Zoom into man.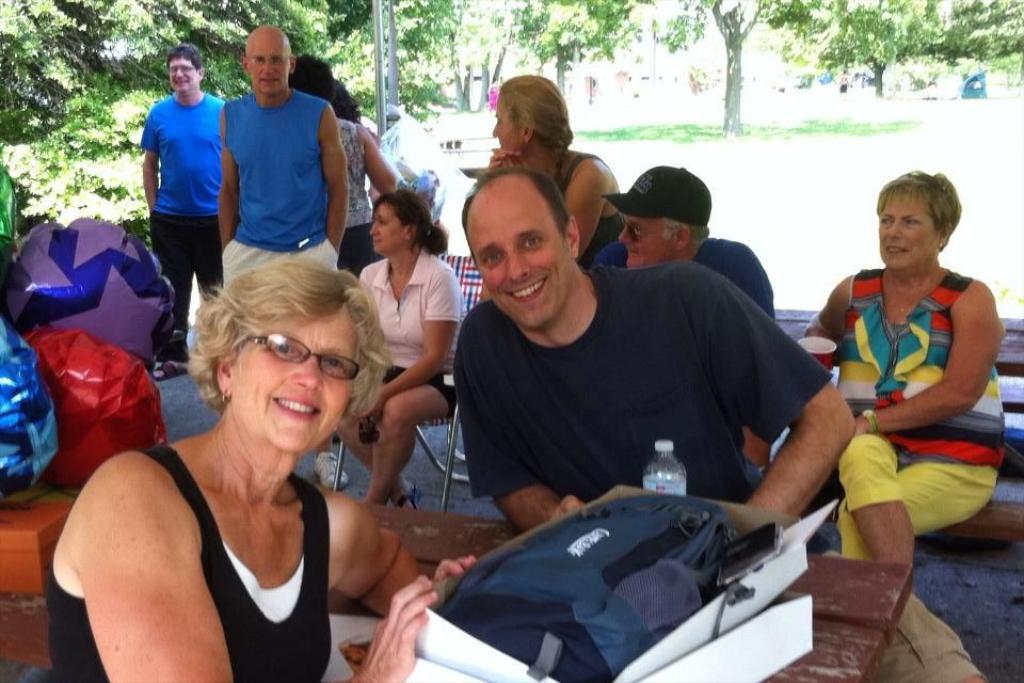
Zoom target: select_region(137, 43, 227, 365).
